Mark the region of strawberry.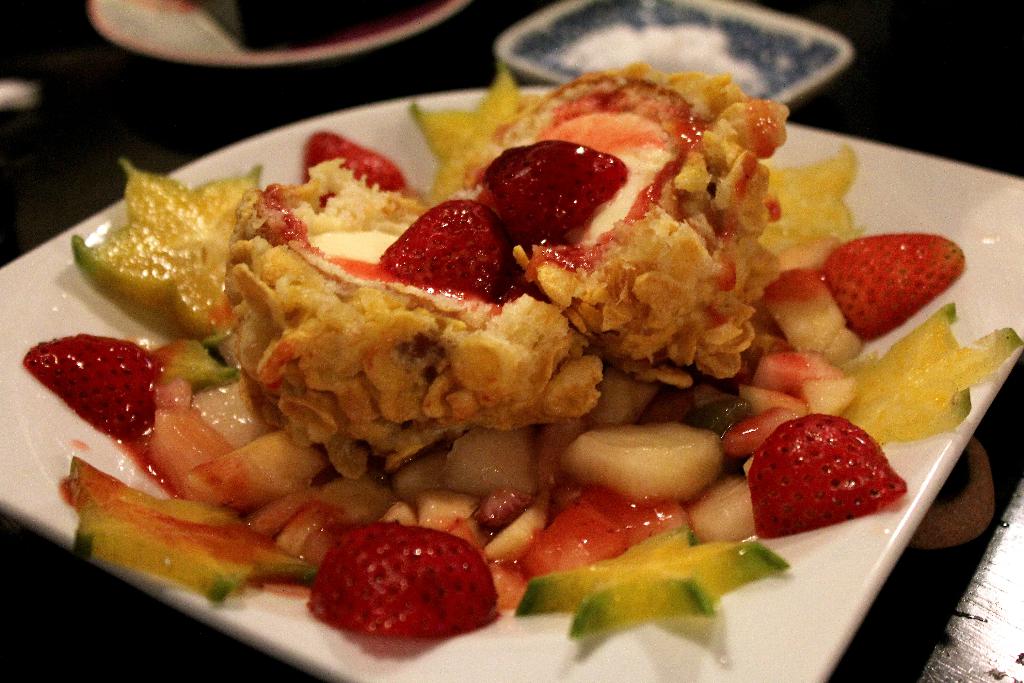
Region: {"left": 467, "top": 126, "right": 618, "bottom": 274}.
